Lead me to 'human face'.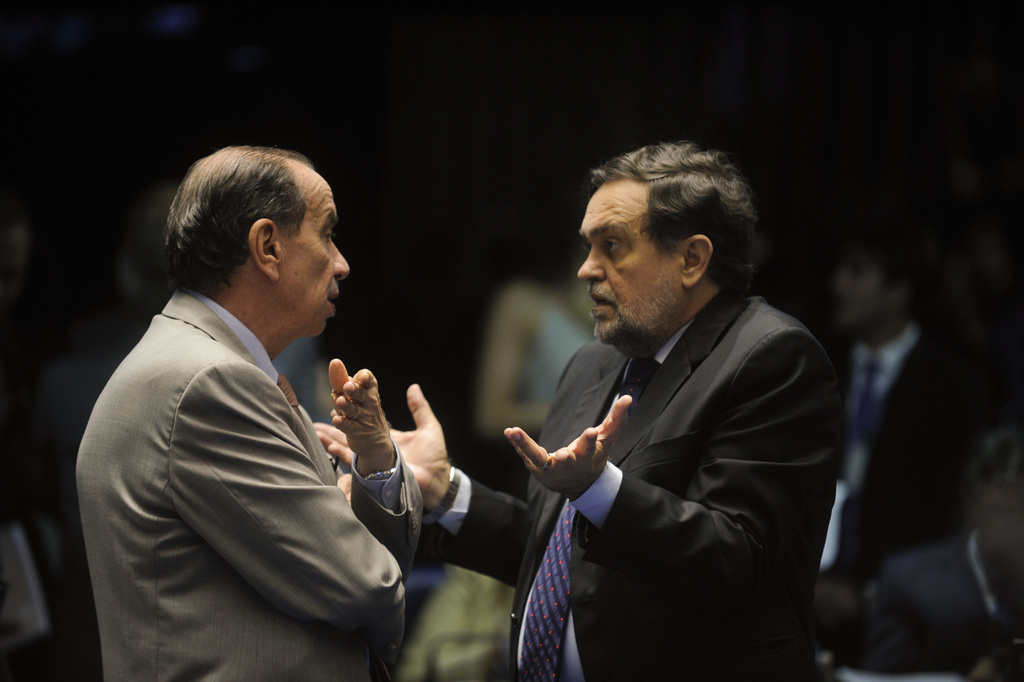
Lead to <box>279,183,350,330</box>.
